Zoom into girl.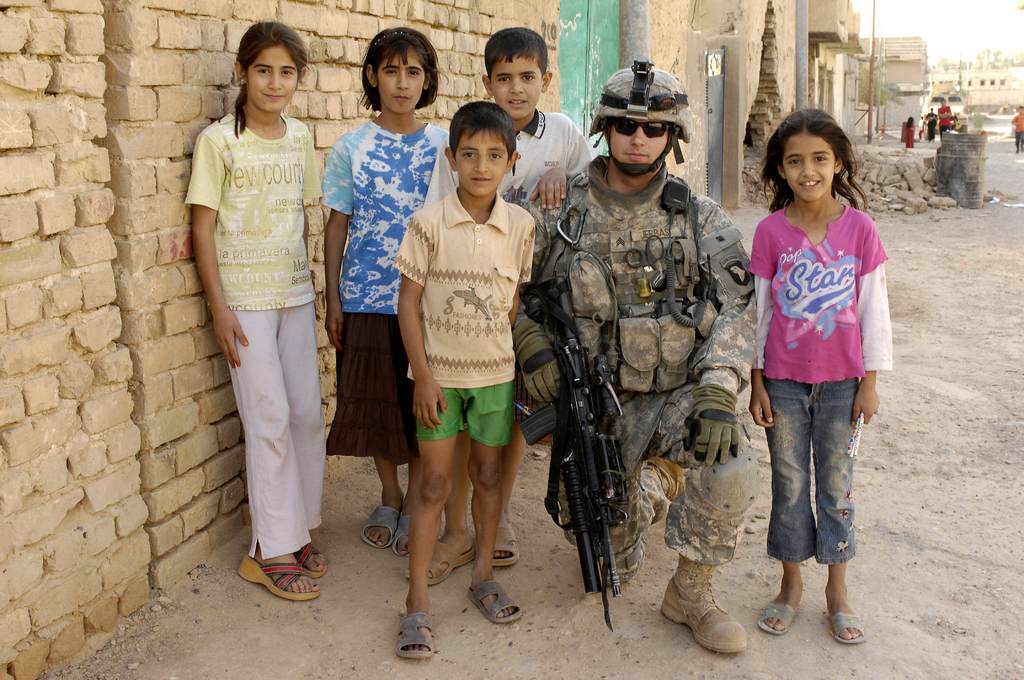
Zoom target: [316,21,444,554].
